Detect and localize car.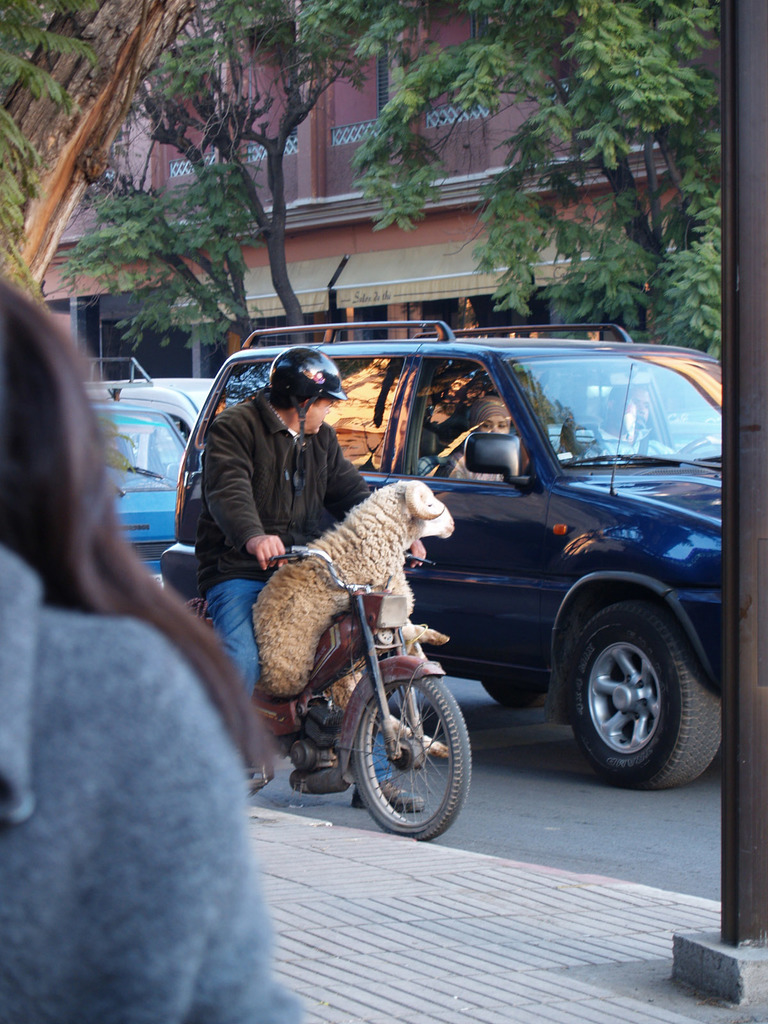
Localized at locate(79, 354, 217, 443).
